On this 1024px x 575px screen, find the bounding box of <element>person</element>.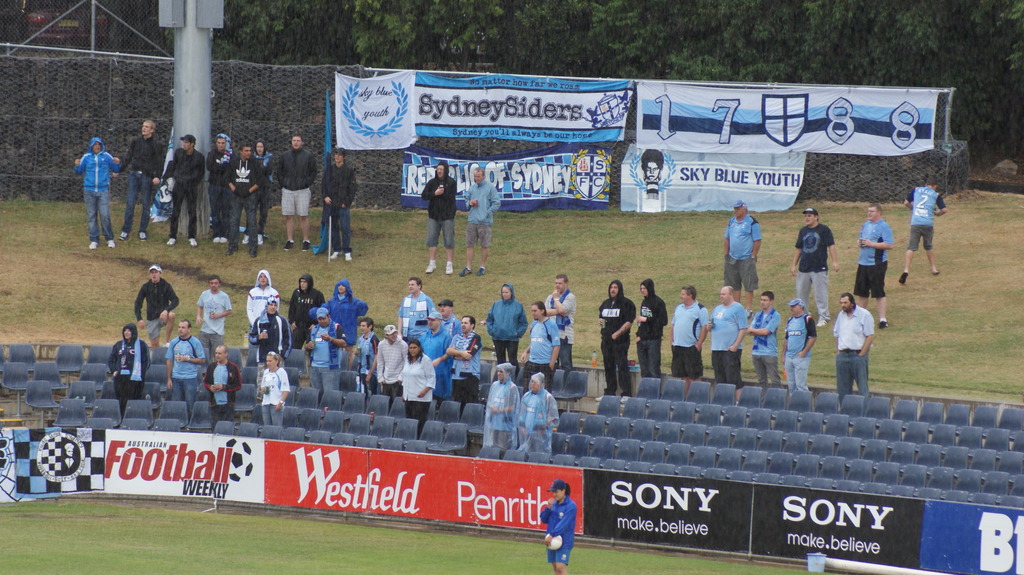
Bounding box: x1=780, y1=299, x2=817, y2=399.
